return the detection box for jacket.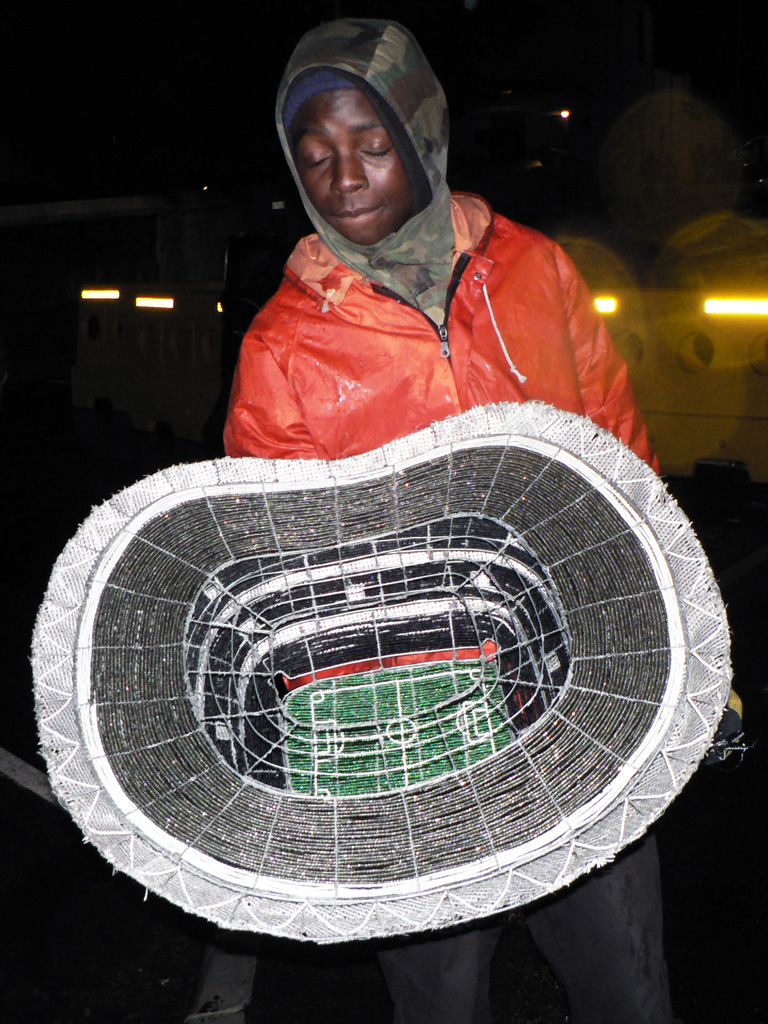
detection(197, 116, 647, 475).
